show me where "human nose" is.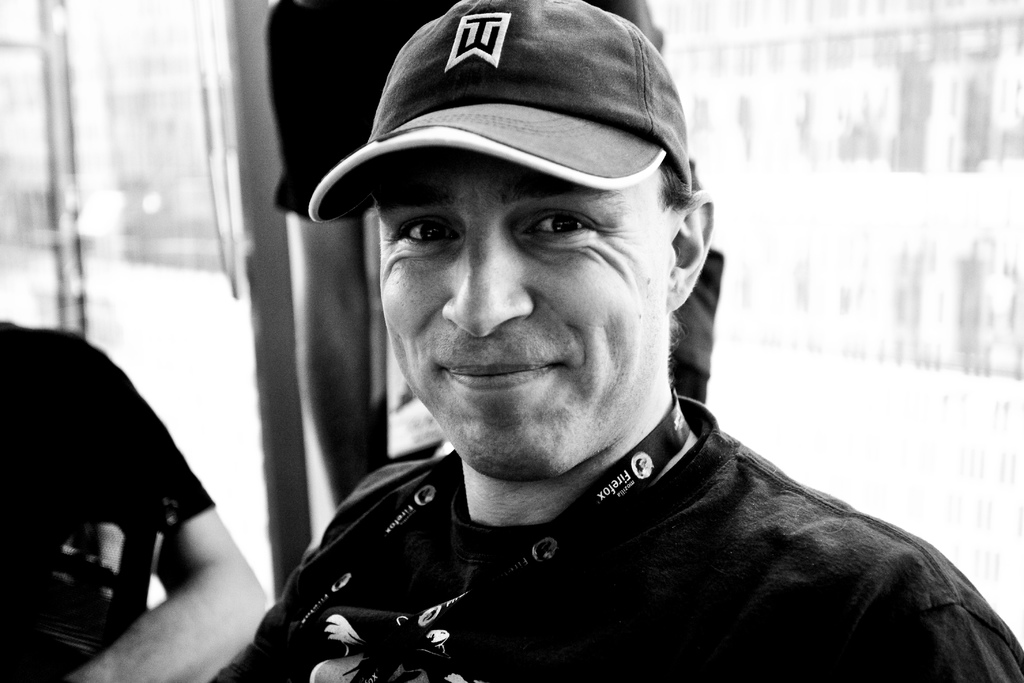
"human nose" is at <region>447, 237, 531, 333</region>.
